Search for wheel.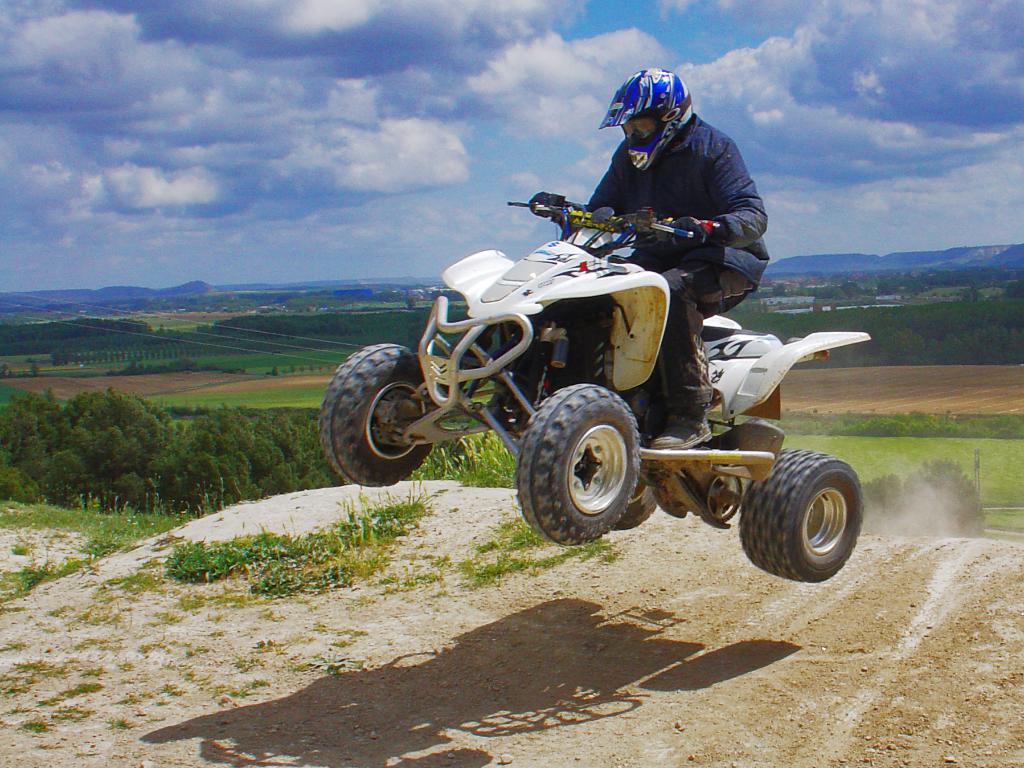
Found at 316 338 437 490.
